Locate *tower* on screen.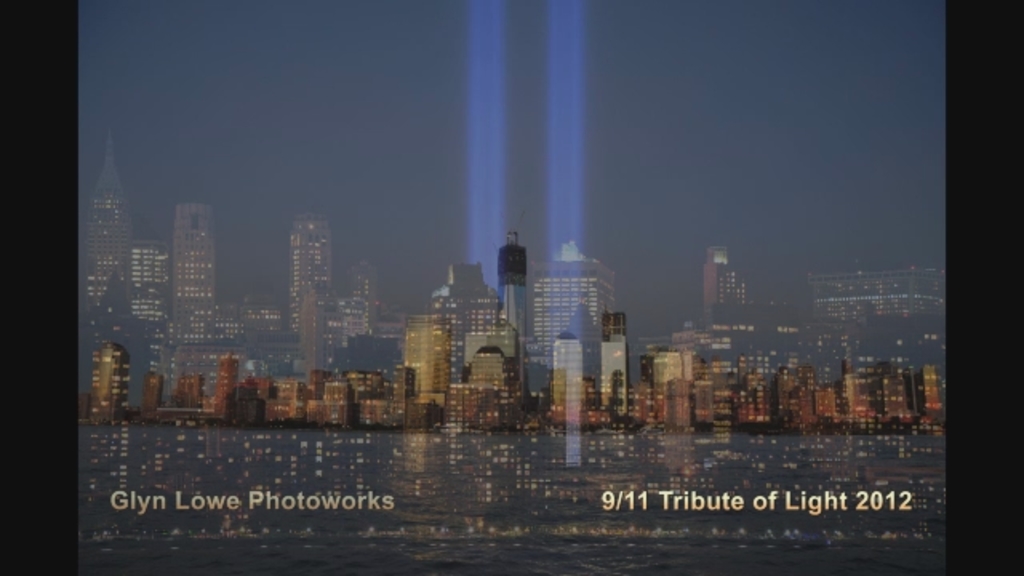
On screen at left=85, top=347, right=131, bottom=422.
